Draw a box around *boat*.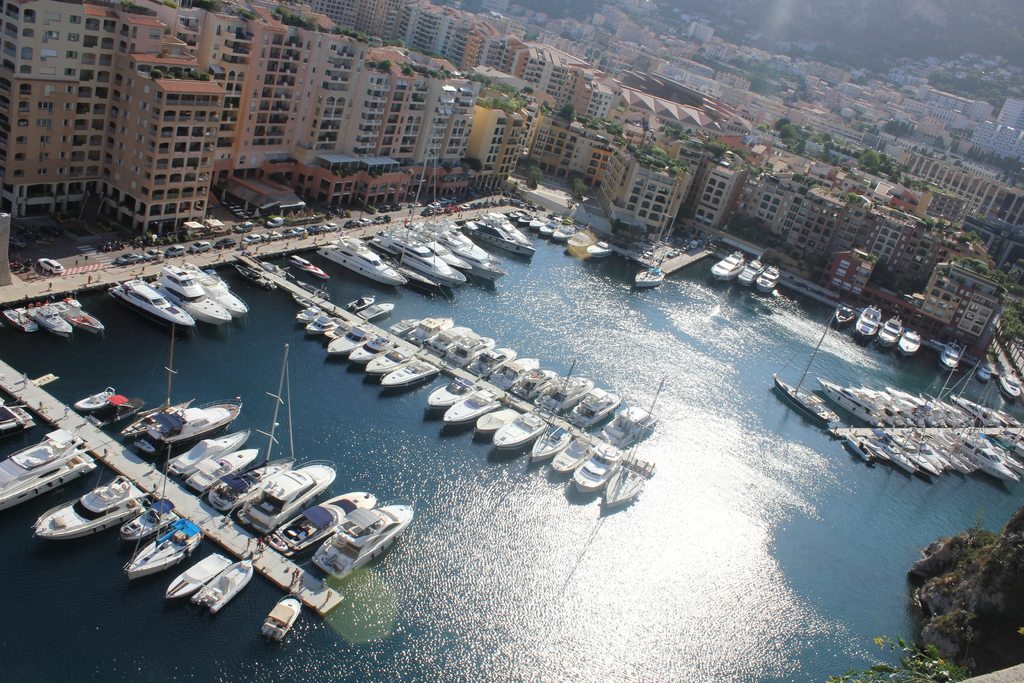
<box>751,261,778,294</box>.
